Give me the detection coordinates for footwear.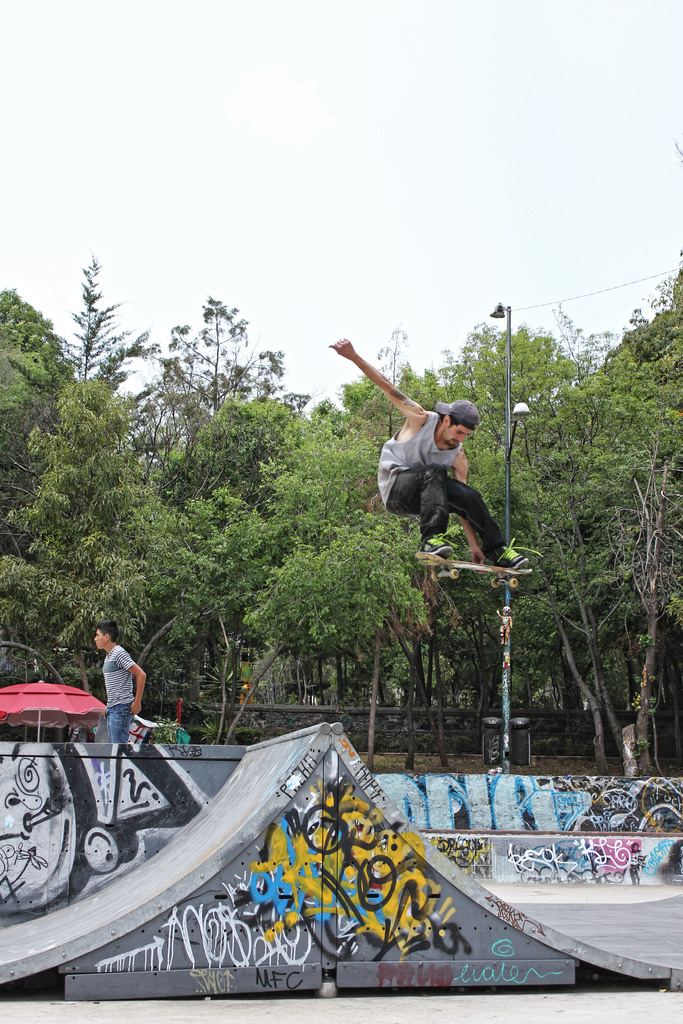
[x1=422, y1=529, x2=457, y2=556].
